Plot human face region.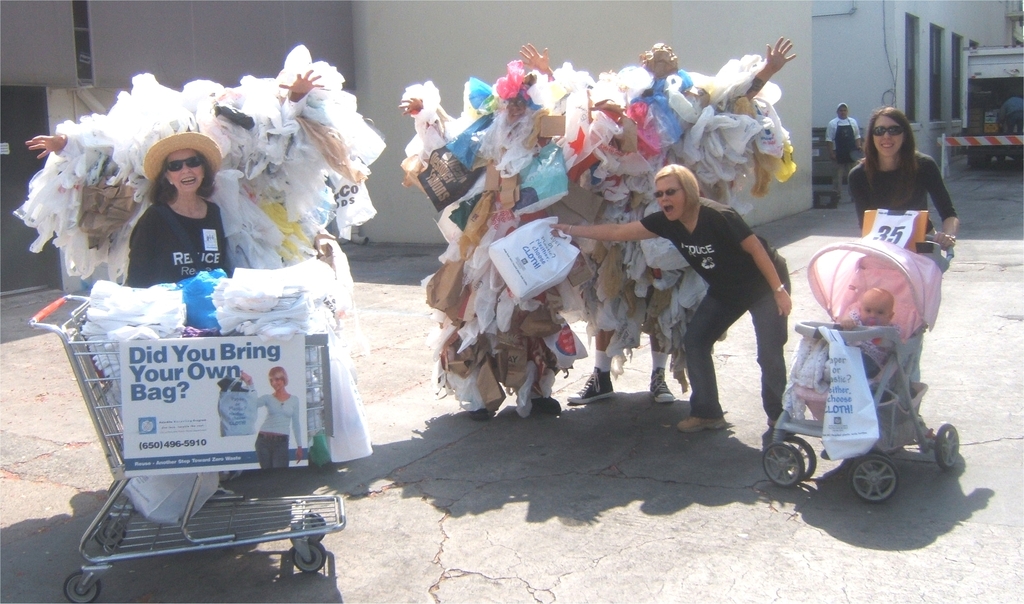
Plotted at BBox(168, 150, 204, 190).
